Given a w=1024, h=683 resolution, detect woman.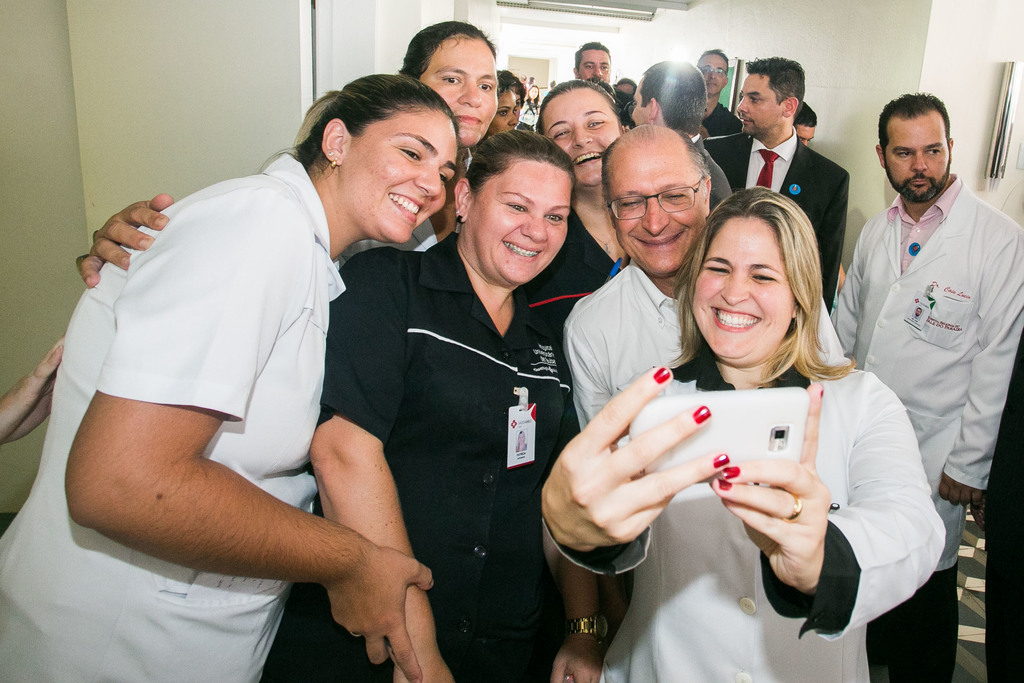
bbox(304, 107, 620, 682).
